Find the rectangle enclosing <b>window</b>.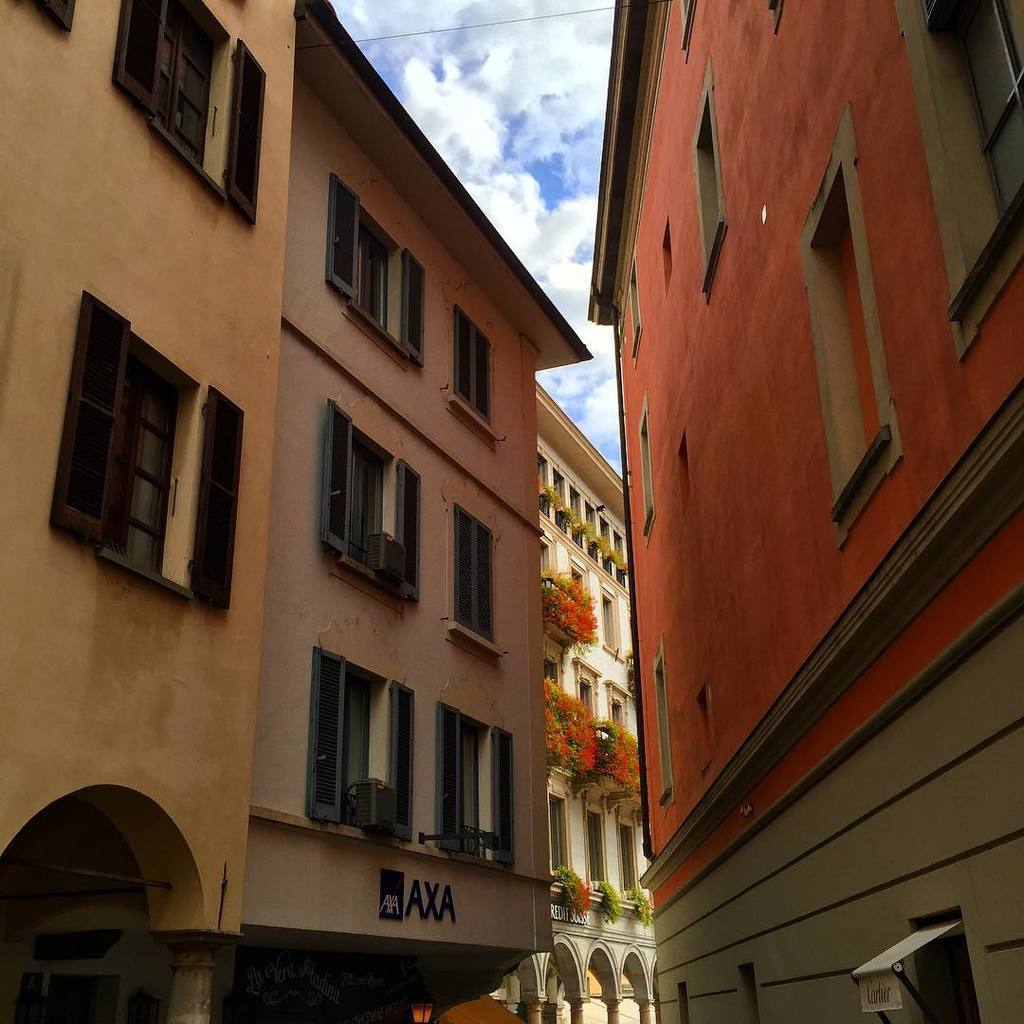
rect(568, 557, 589, 632).
